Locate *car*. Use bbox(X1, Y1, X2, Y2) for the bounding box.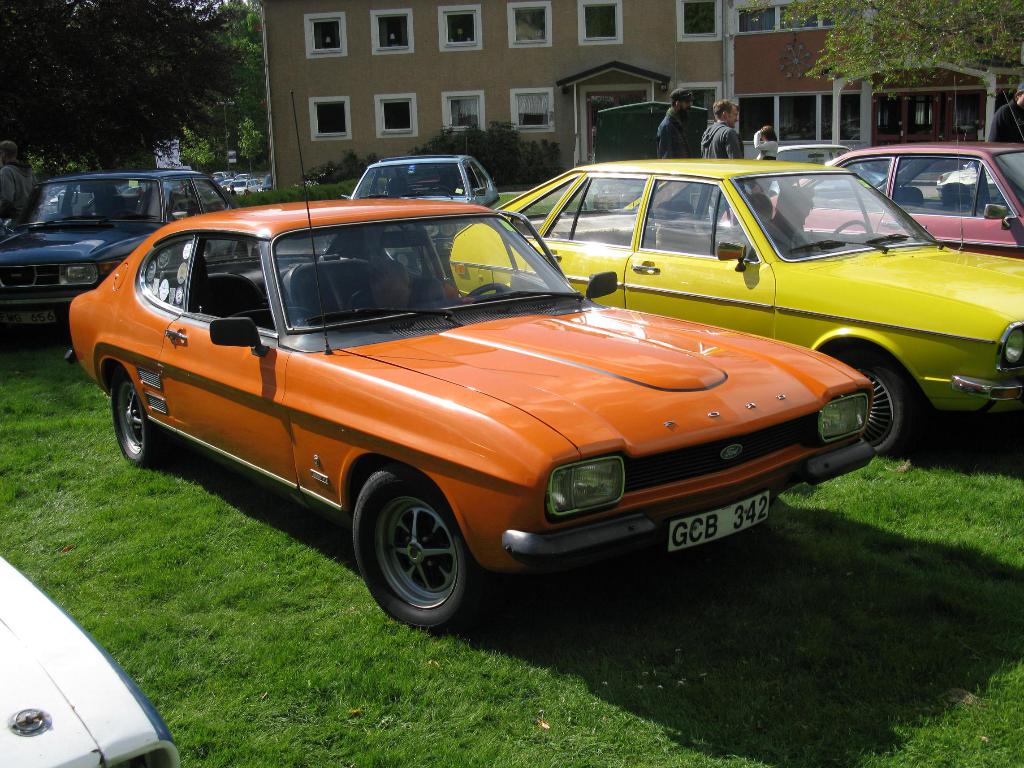
bbox(71, 89, 871, 637).
